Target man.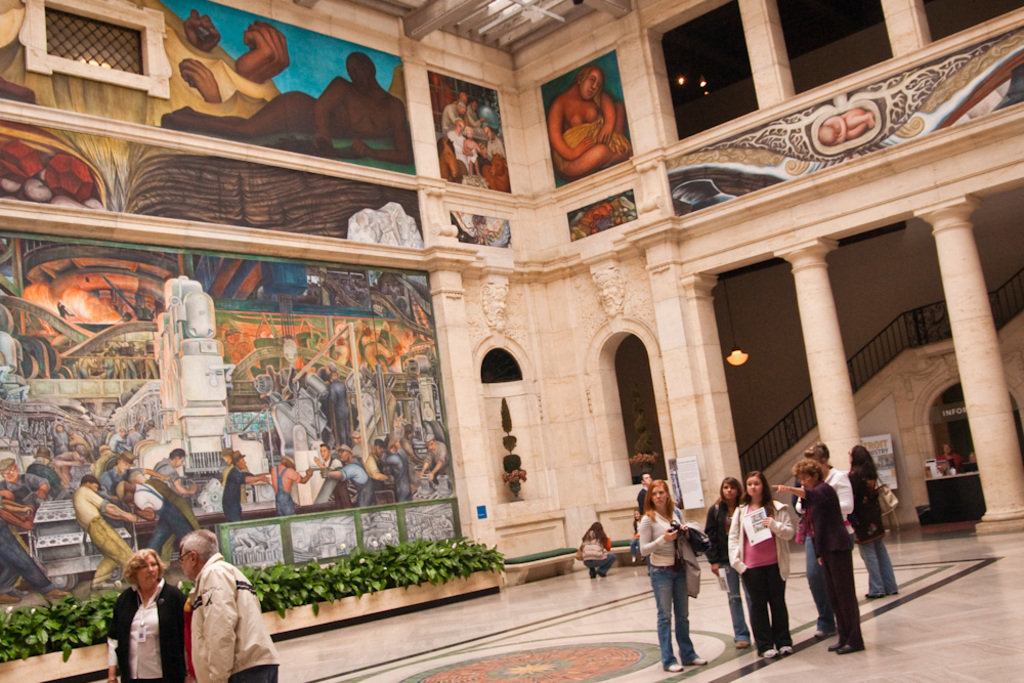
Target region: [left=96, top=452, right=136, bottom=497].
